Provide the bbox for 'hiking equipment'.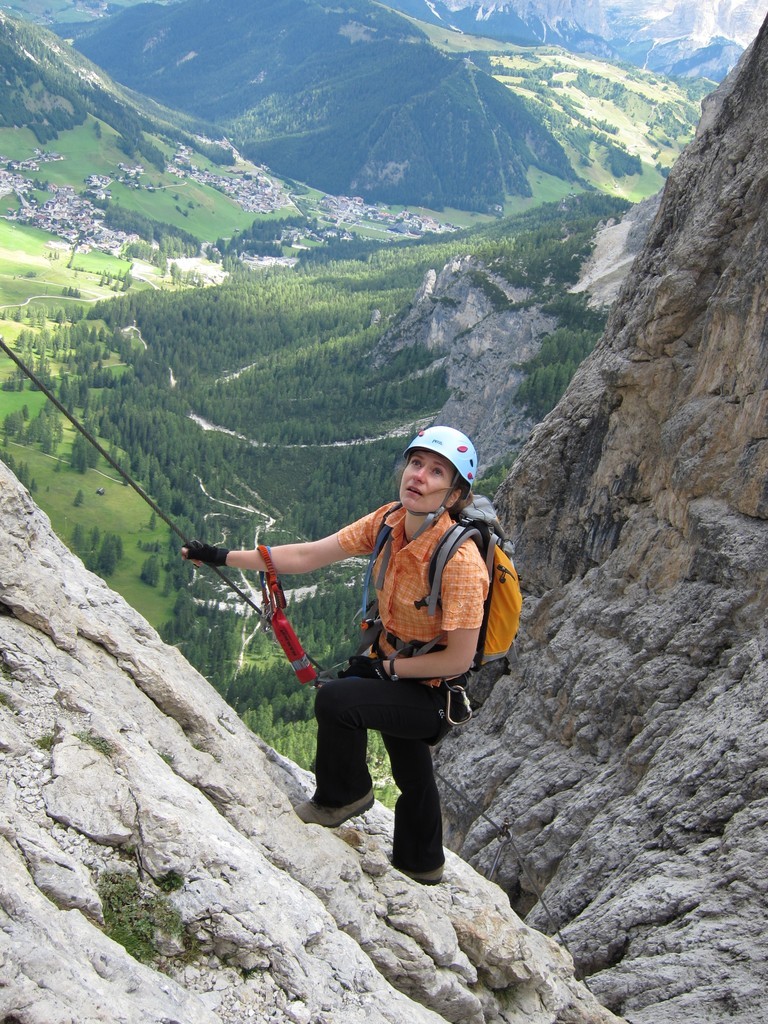
<bbox>0, 322, 376, 750</bbox>.
